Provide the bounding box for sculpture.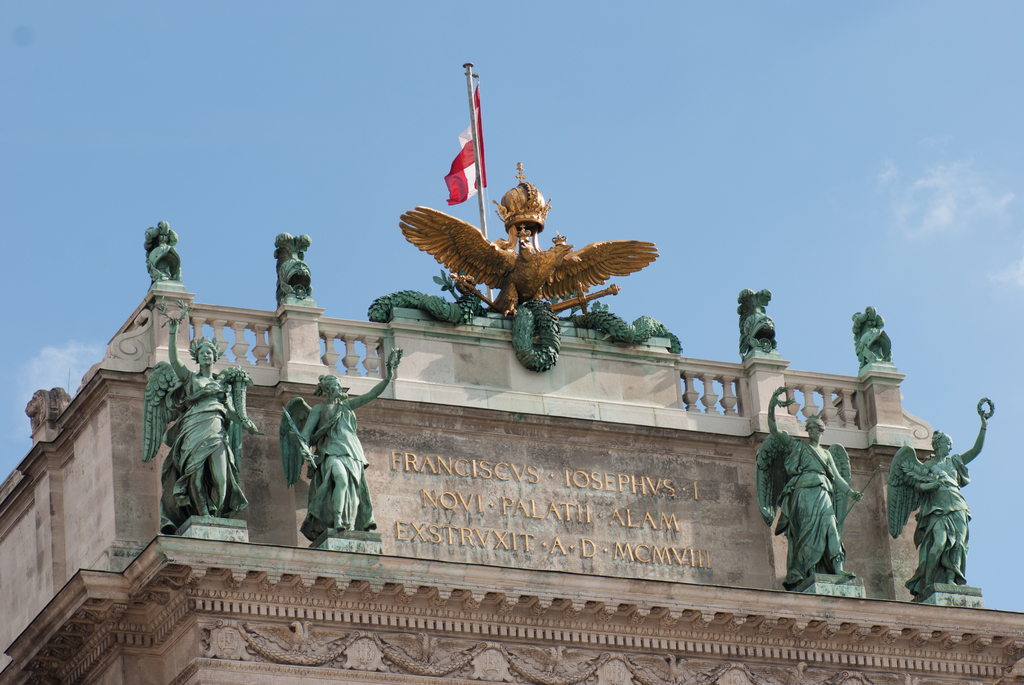
BBox(737, 287, 781, 360).
